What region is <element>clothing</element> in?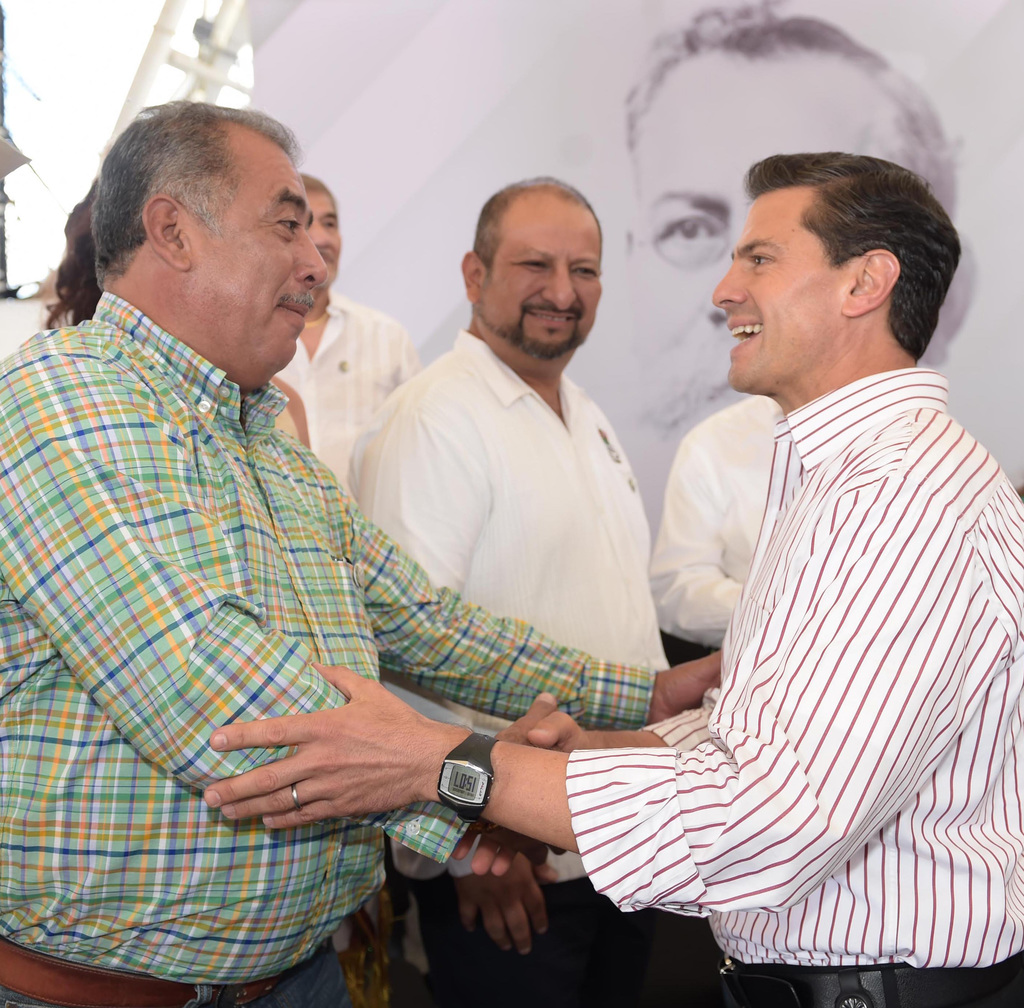
box=[0, 311, 641, 1007].
